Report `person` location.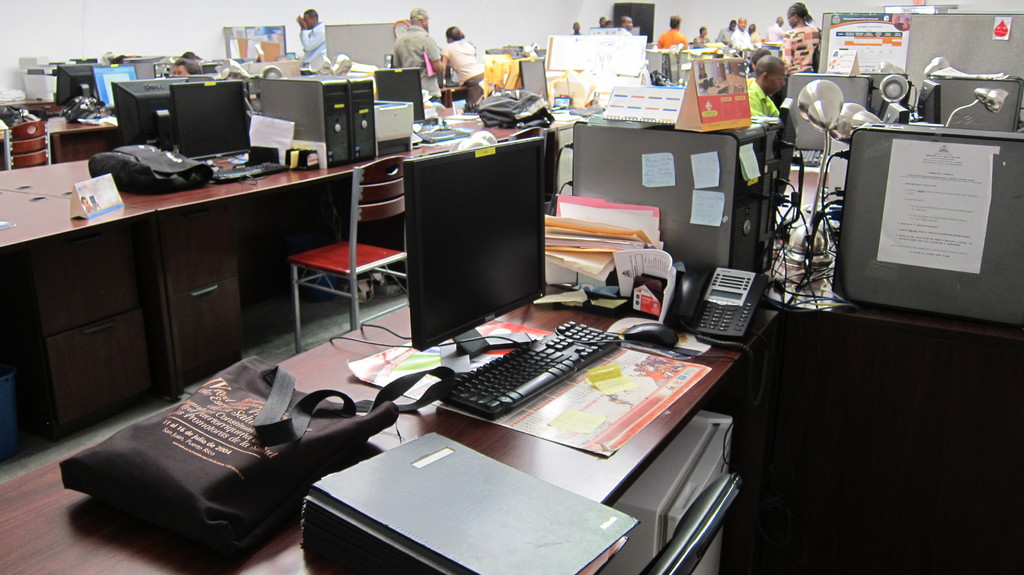
Report: [655,14,695,49].
